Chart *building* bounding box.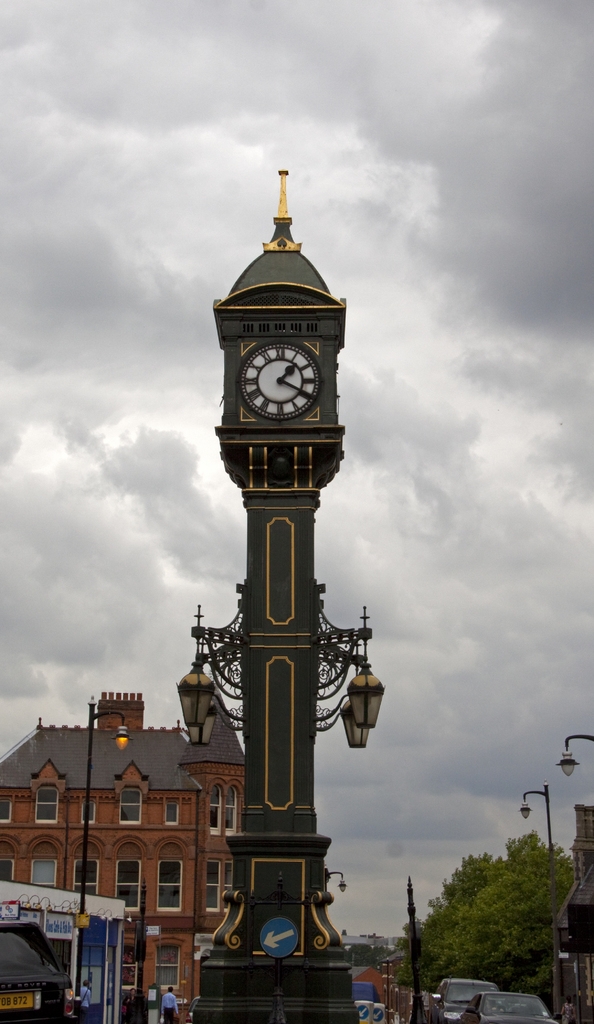
Charted: region(0, 680, 247, 1020).
